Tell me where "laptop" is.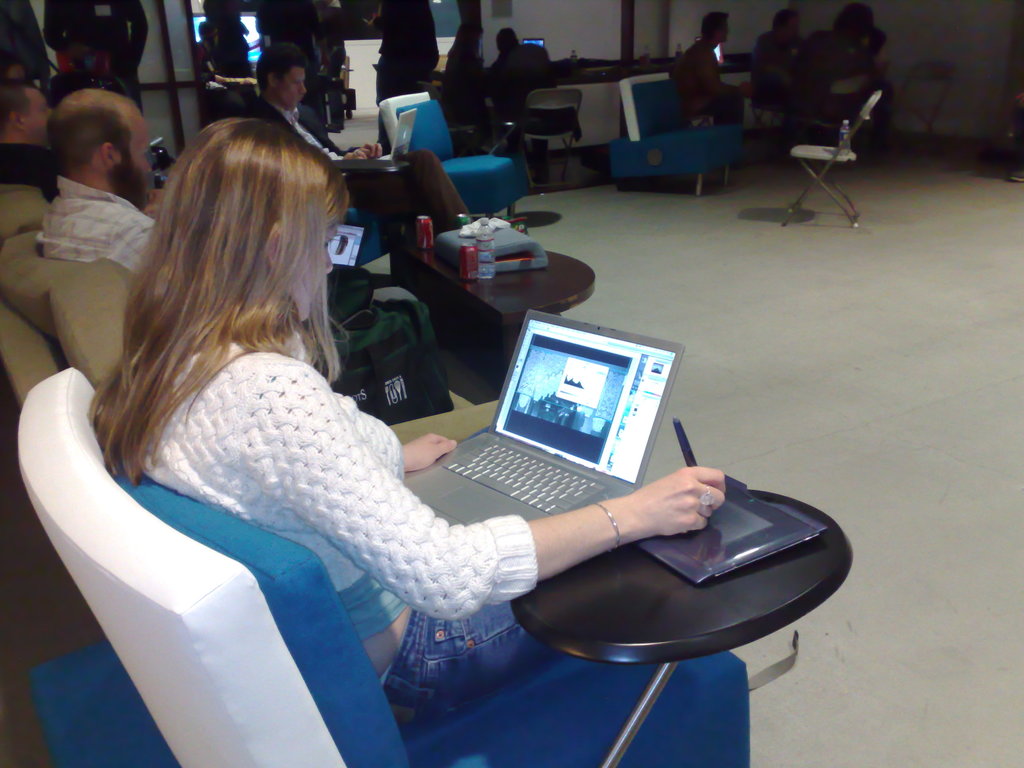
"laptop" is at [333, 108, 416, 179].
